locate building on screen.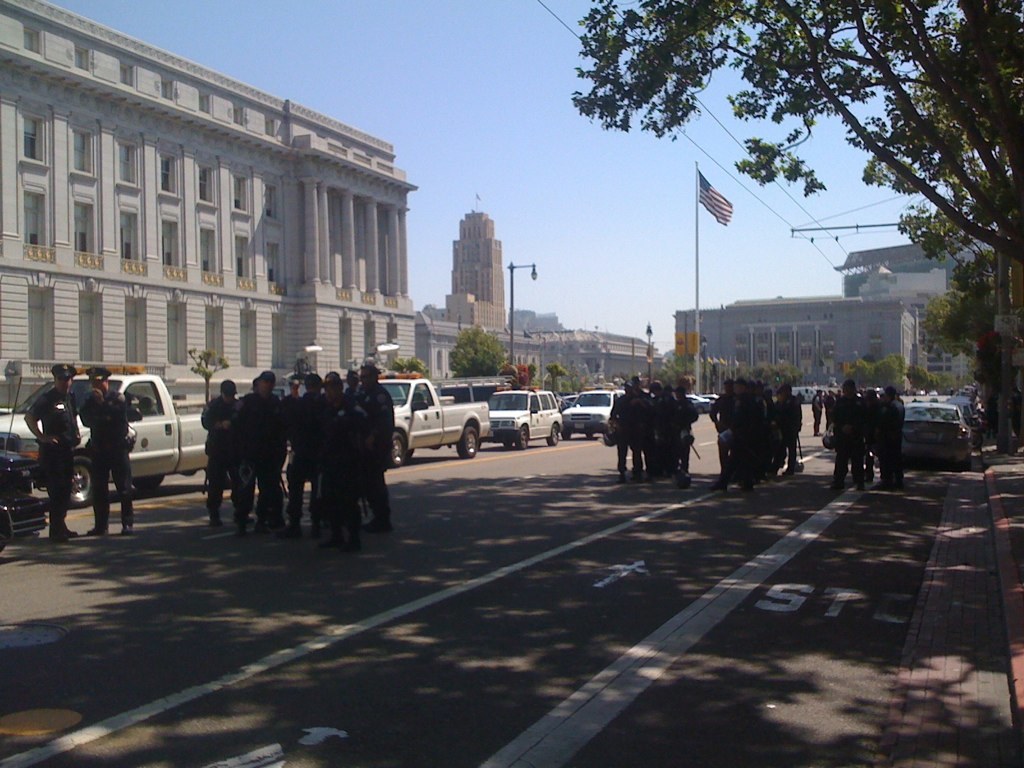
On screen at [443,190,511,333].
